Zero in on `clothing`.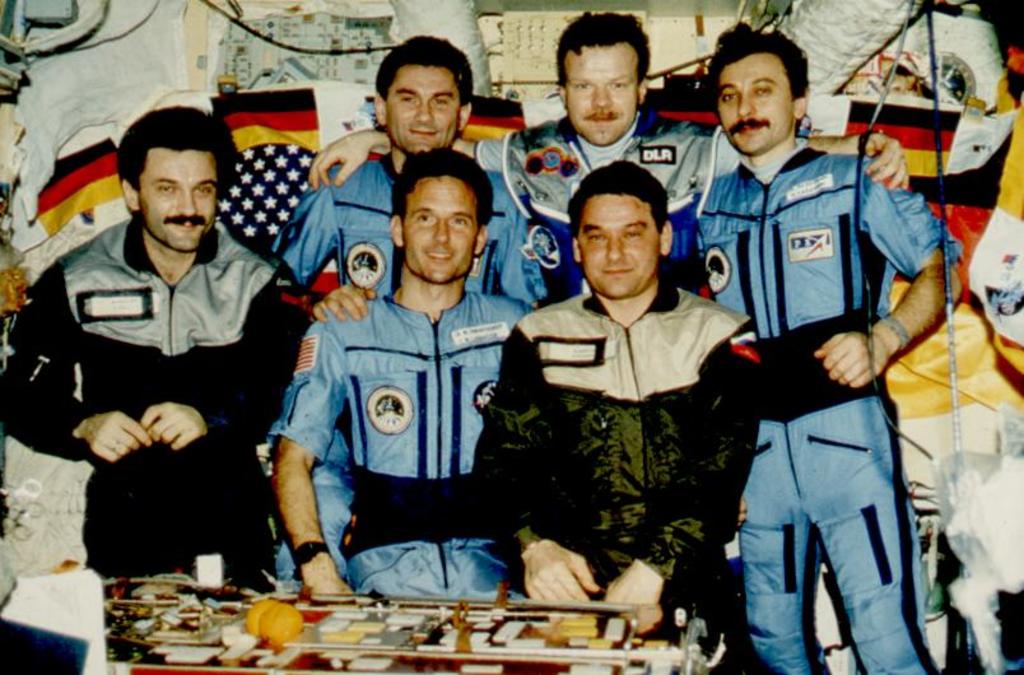
Zeroed in: [265, 287, 537, 605].
